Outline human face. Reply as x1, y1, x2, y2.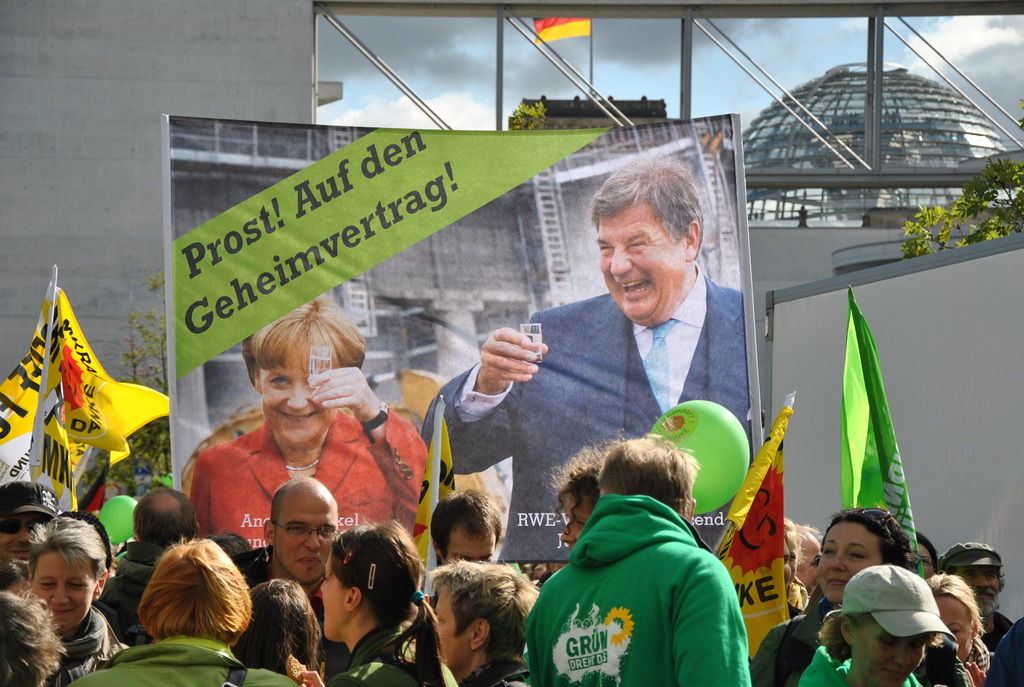
319, 553, 353, 642.
